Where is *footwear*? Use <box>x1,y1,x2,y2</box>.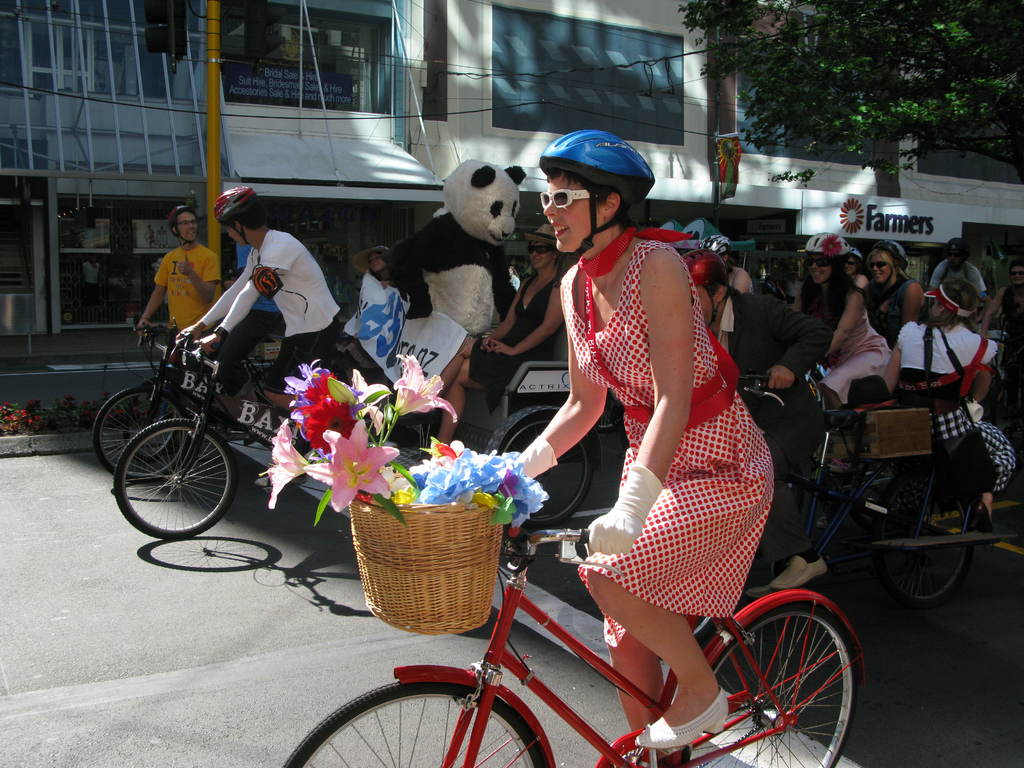
<box>633,683,727,745</box>.
